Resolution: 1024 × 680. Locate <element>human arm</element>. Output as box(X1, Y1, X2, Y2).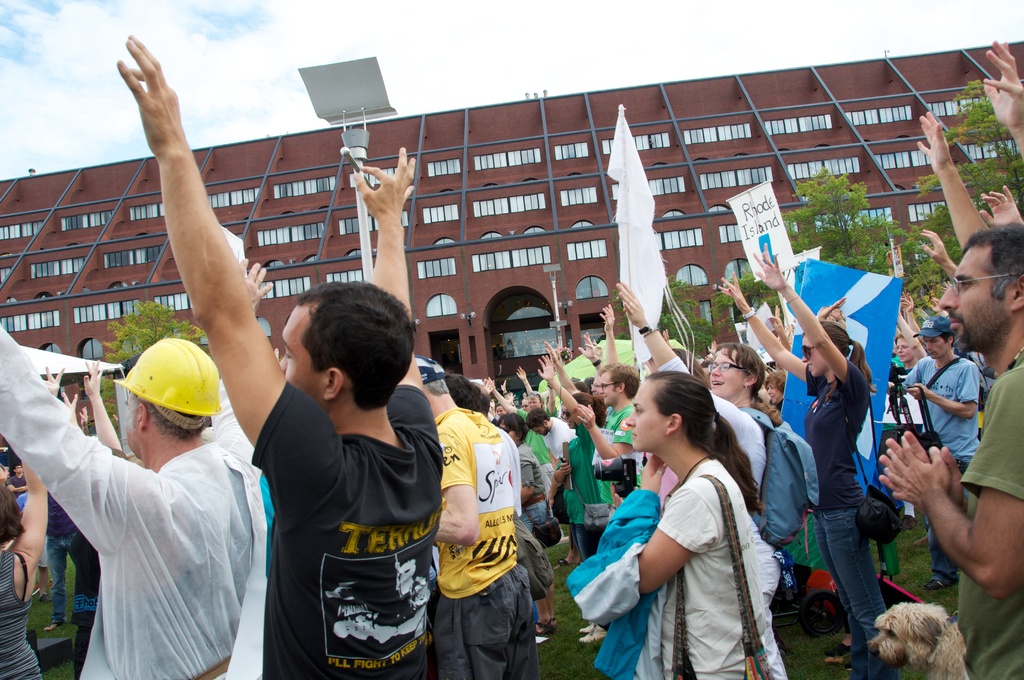
box(610, 277, 754, 455).
